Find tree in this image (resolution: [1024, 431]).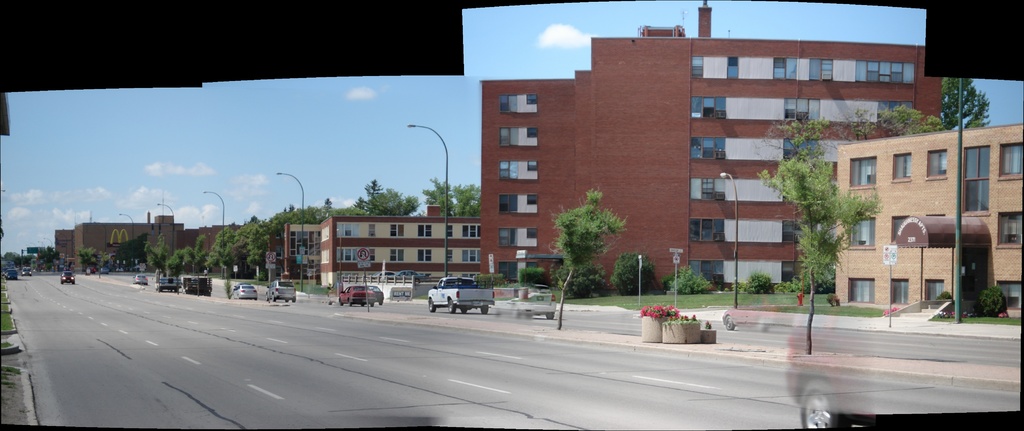
[x1=207, y1=223, x2=238, y2=275].
